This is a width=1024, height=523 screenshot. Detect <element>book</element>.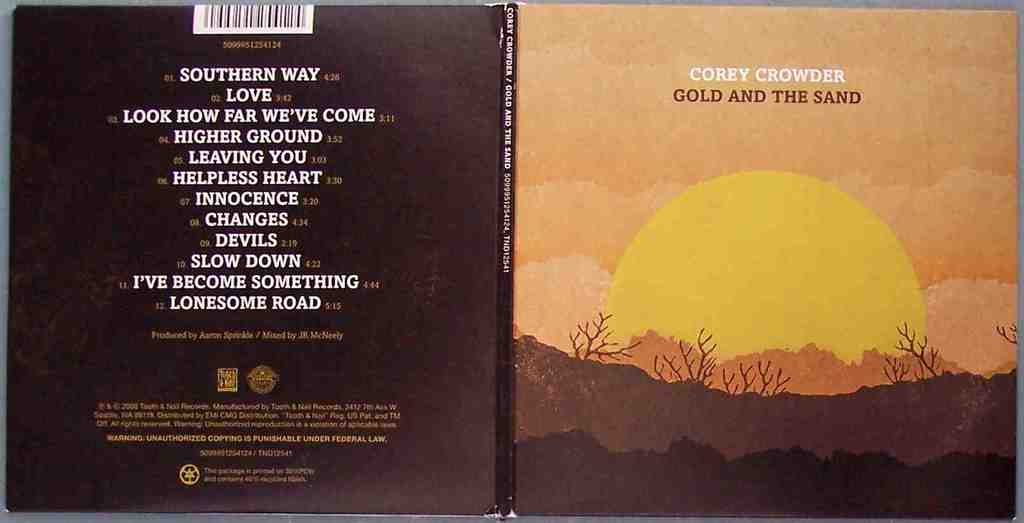
locate(13, 0, 1023, 513).
